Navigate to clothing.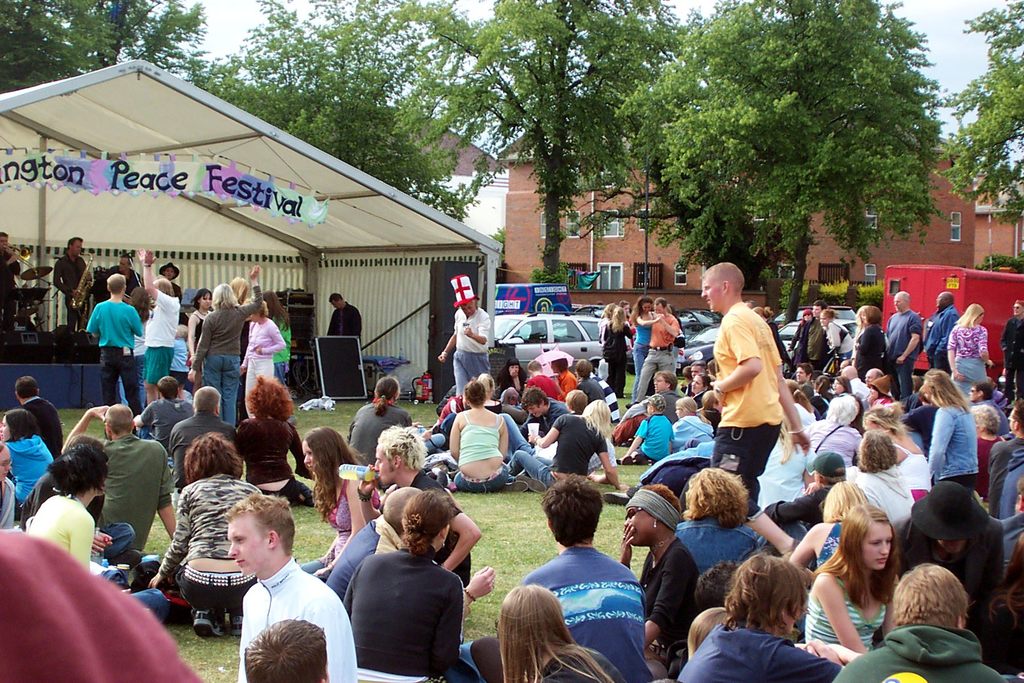
Navigation target: x1=588, y1=373, x2=621, y2=420.
